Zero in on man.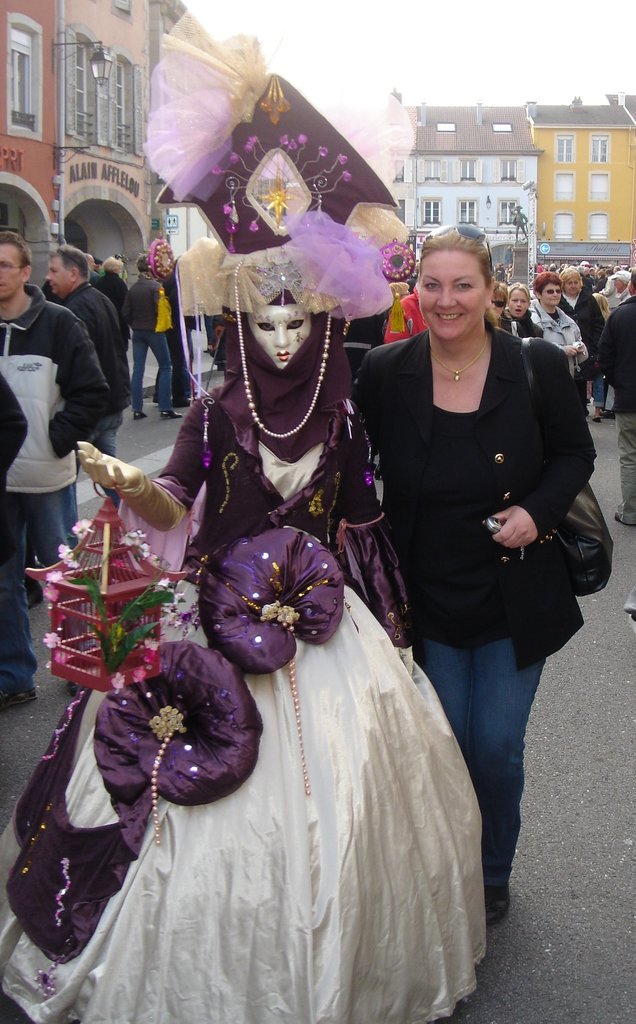
Zeroed in: <box>596,267,635,533</box>.
